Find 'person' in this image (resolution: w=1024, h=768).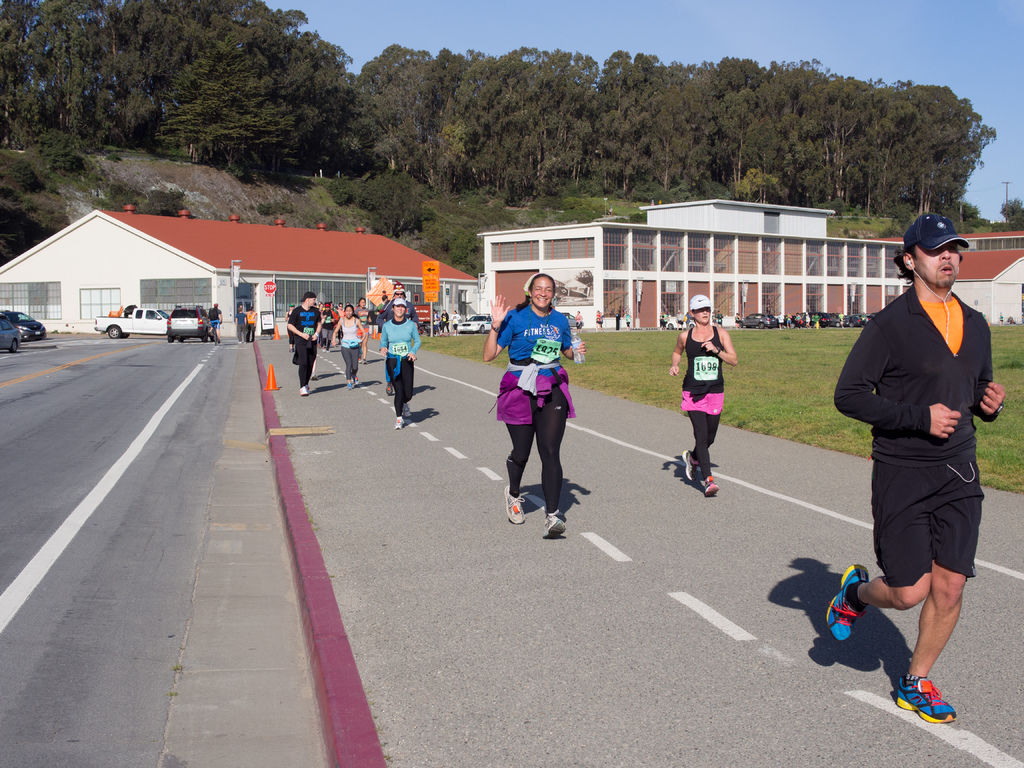
select_region(680, 298, 748, 497).
